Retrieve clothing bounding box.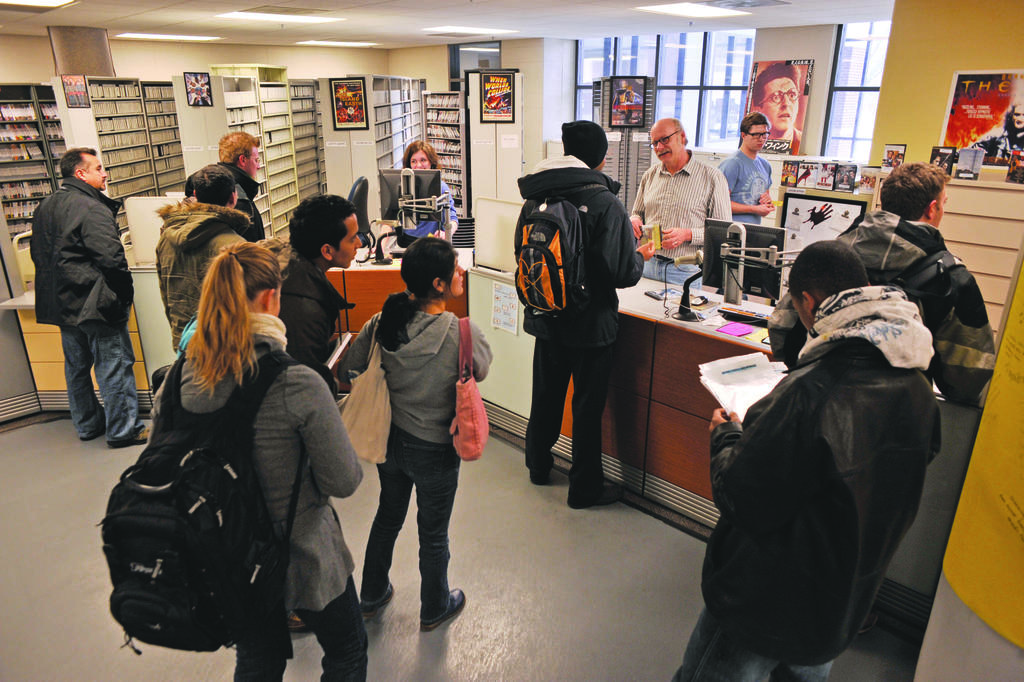
Bounding box: locate(225, 158, 265, 251).
